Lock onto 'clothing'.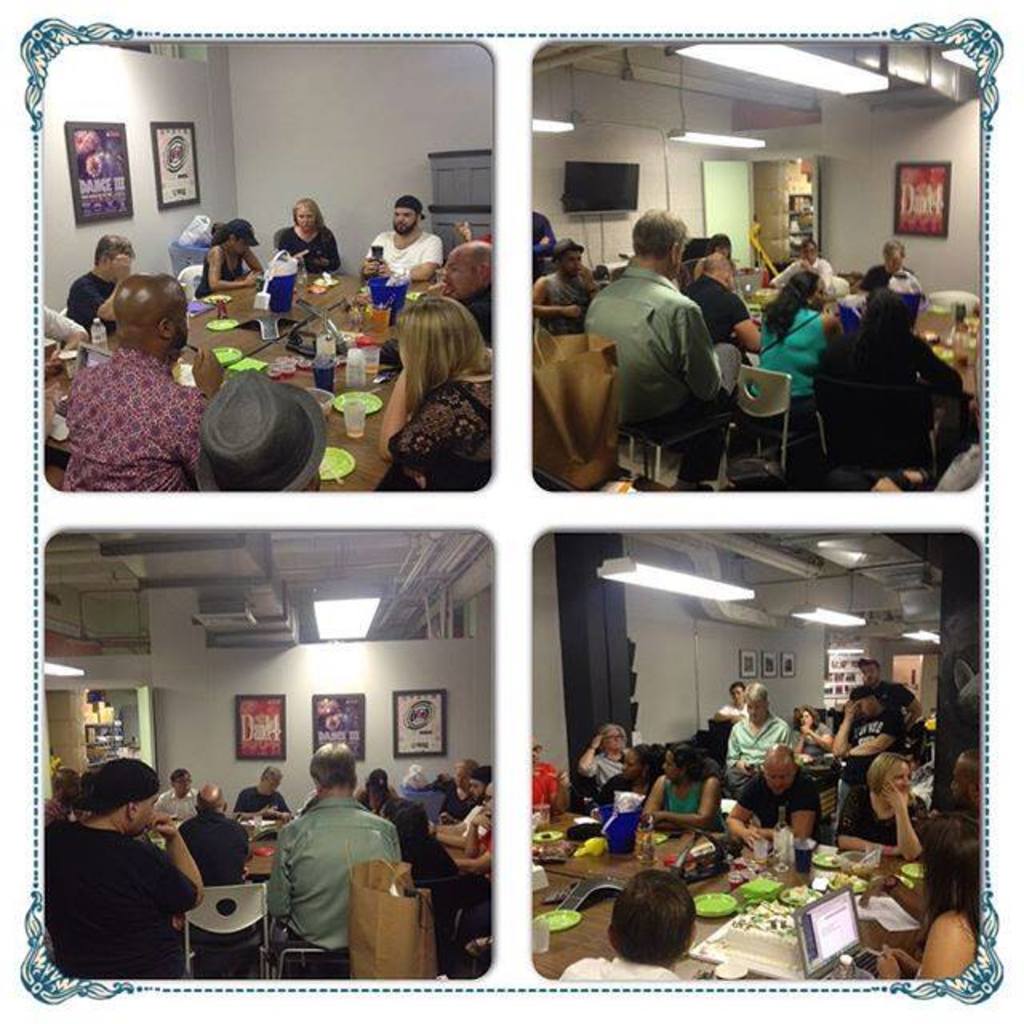
Locked: <box>544,949,691,978</box>.
